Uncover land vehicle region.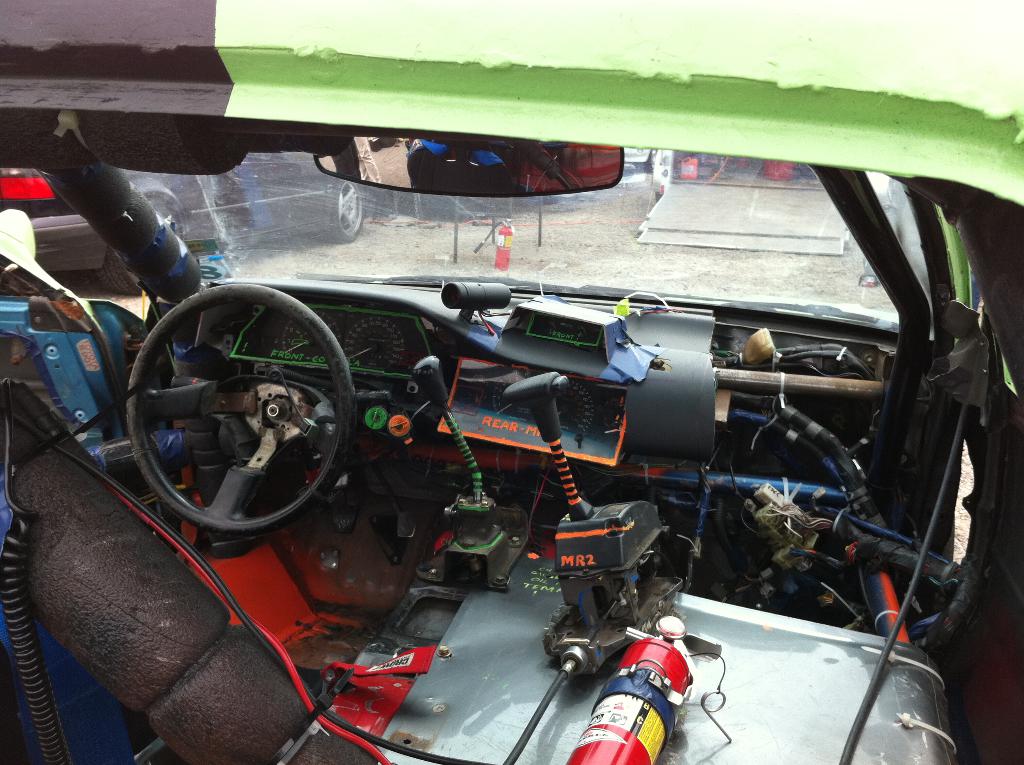
Uncovered: [0,0,1023,764].
